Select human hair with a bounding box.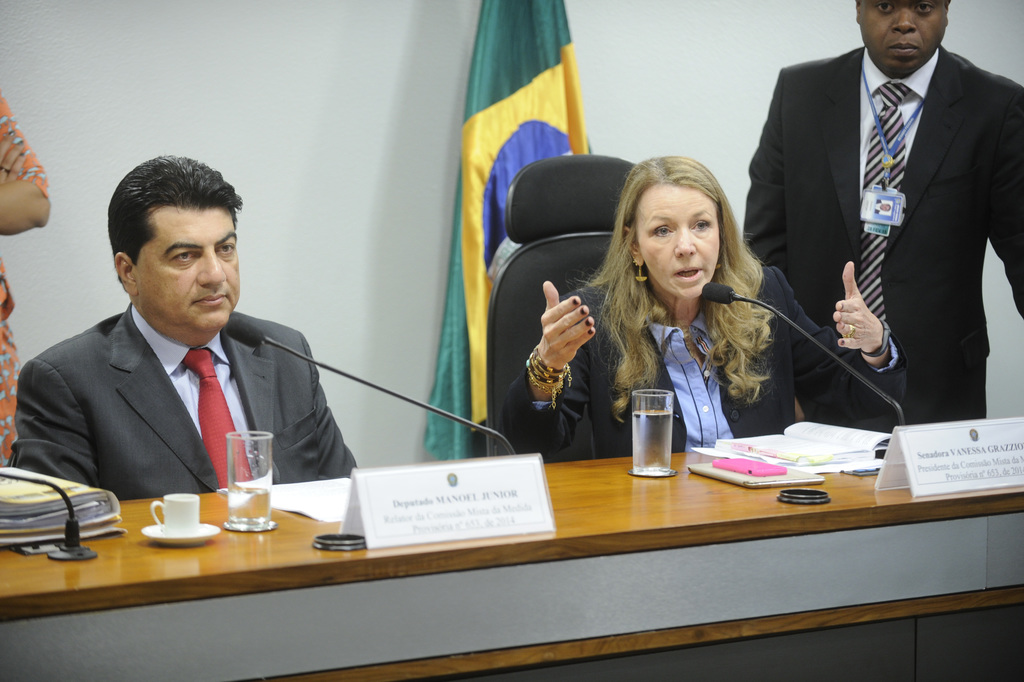
rect(93, 158, 231, 311).
